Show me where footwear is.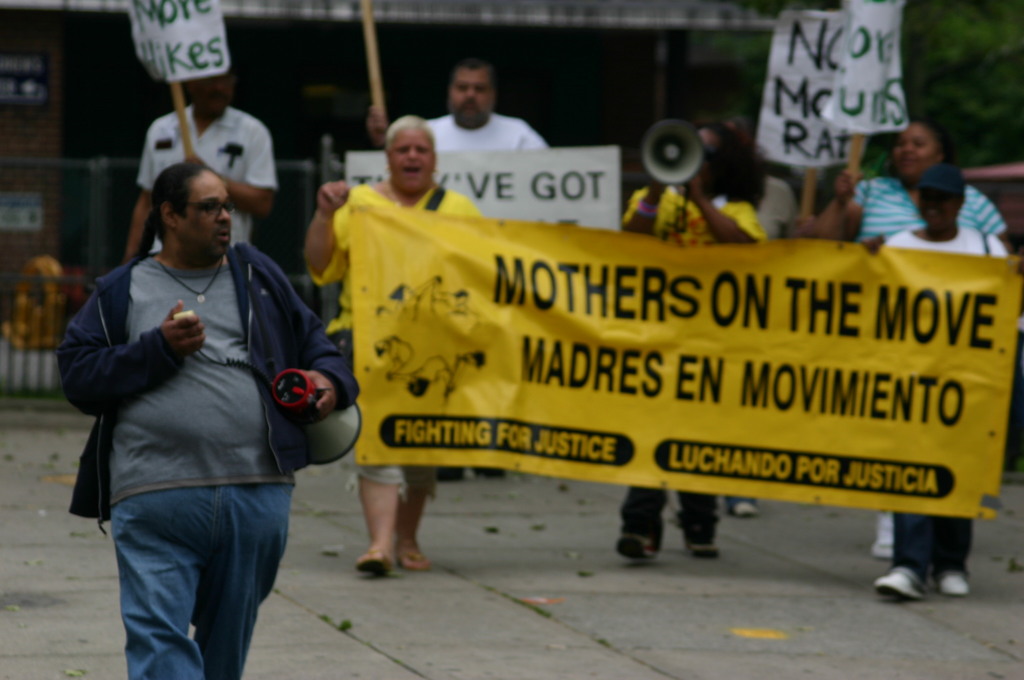
footwear is at crop(873, 514, 894, 555).
